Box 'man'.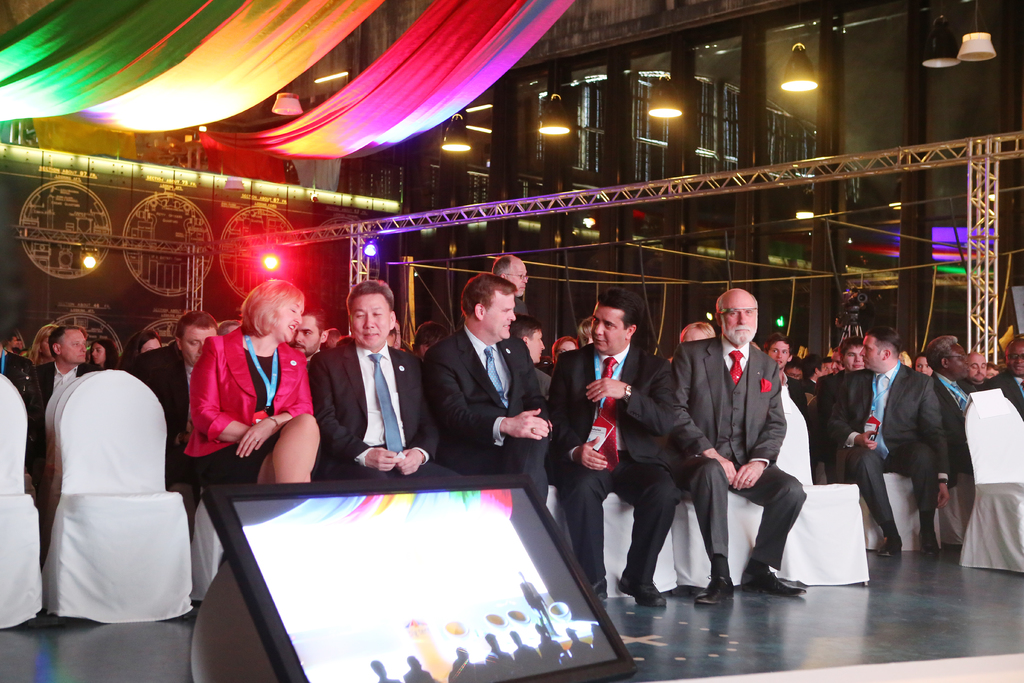
crop(372, 660, 400, 682).
